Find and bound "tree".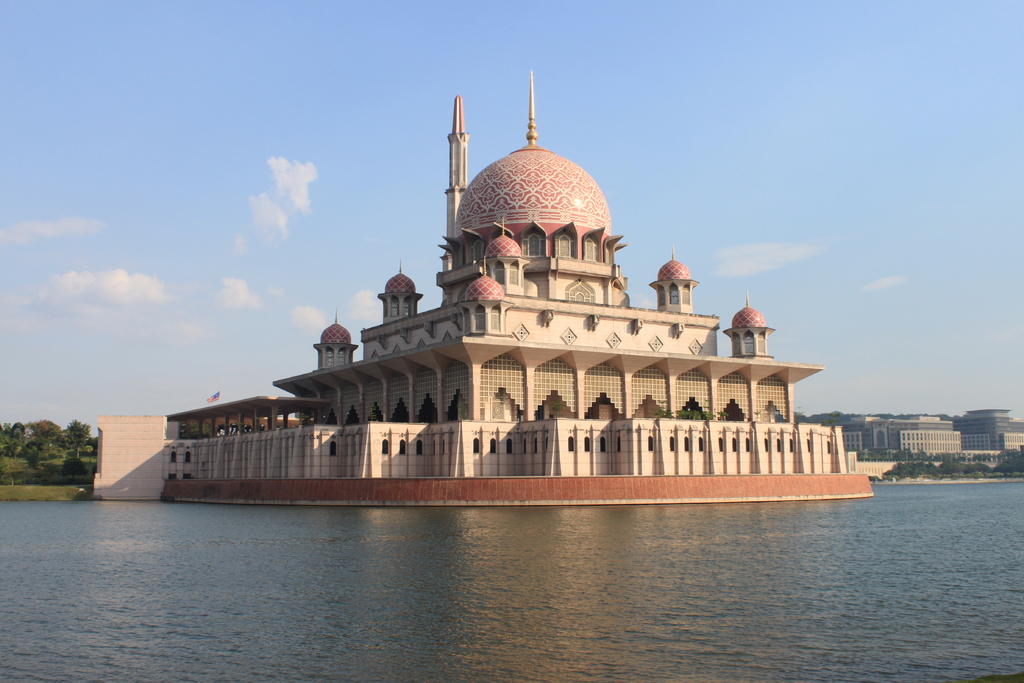
Bound: {"left": 30, "top": 413, "right": 61, "bottom": 445}.
